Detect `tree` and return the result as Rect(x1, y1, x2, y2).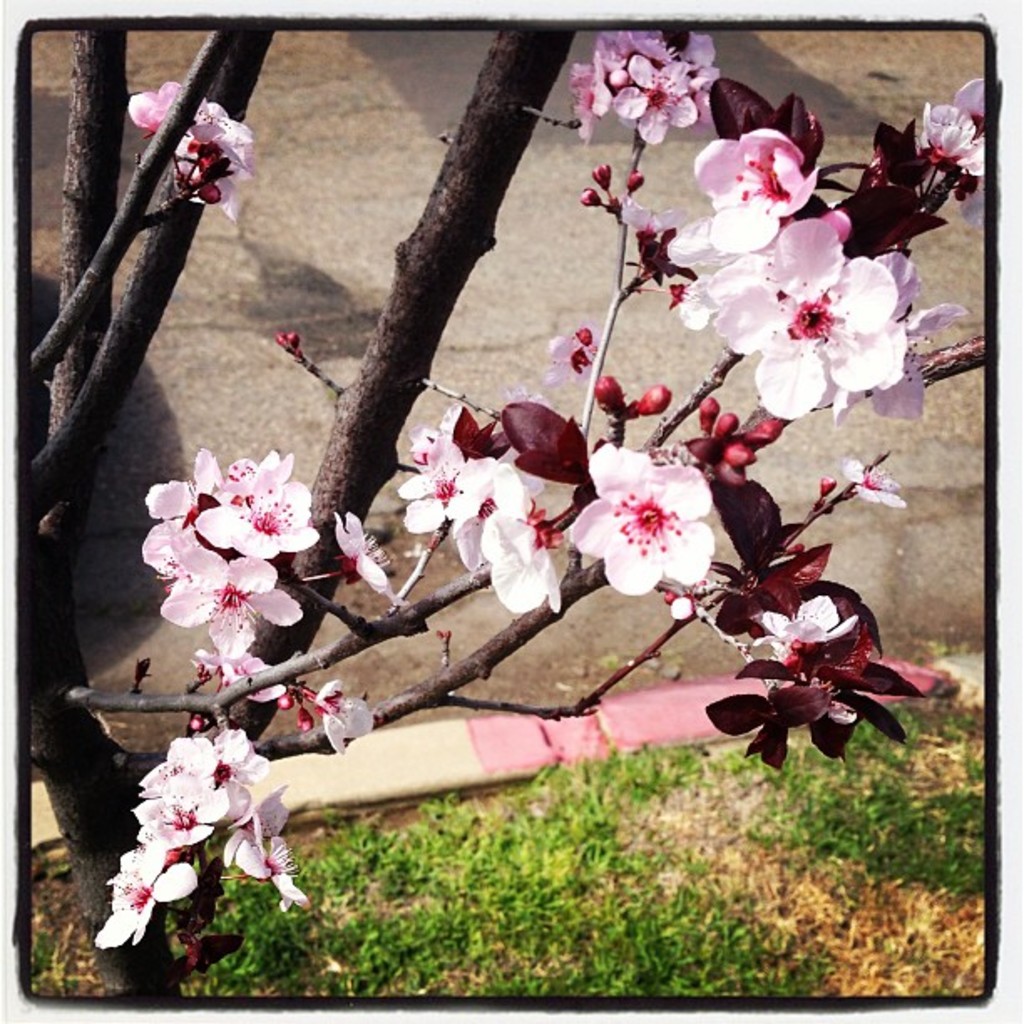
Rect(0, 7, 1014, 992).
